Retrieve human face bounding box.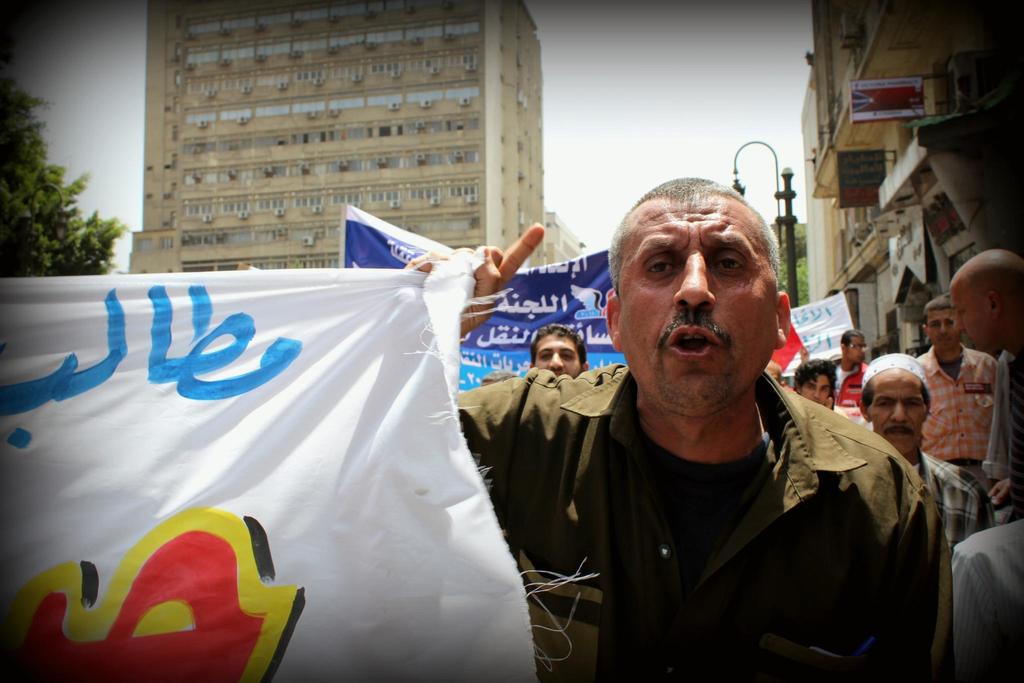
Bounding box: [left=951, top=286, right=988, bottom=351].
